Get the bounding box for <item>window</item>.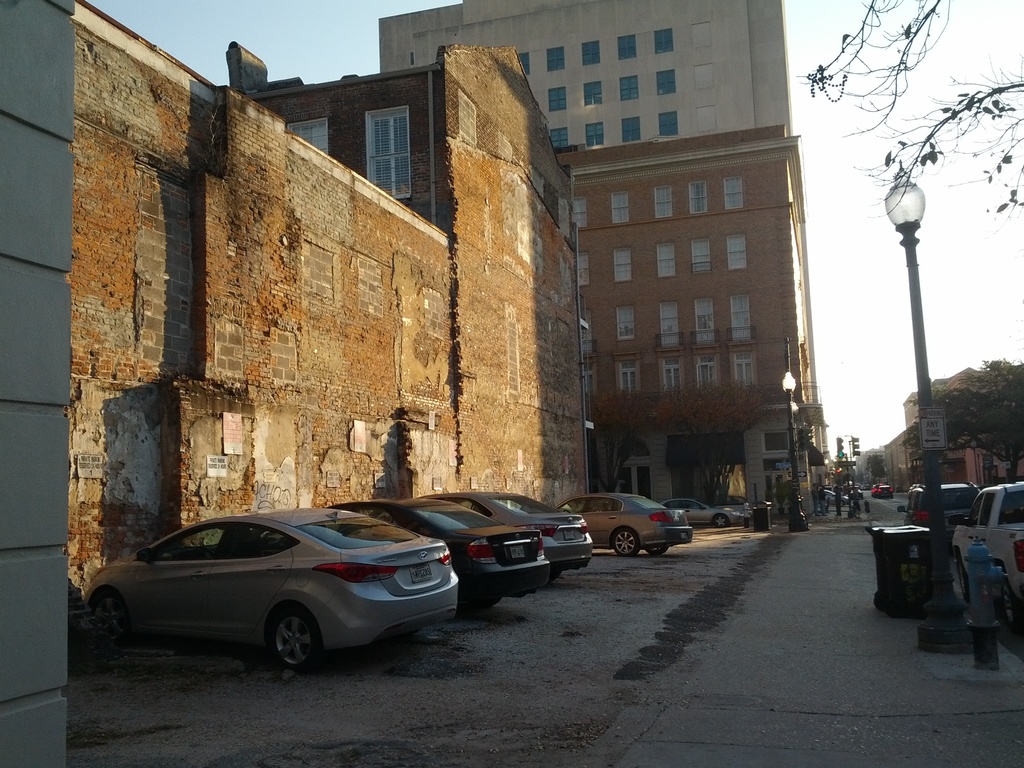
573/198/587/233.
